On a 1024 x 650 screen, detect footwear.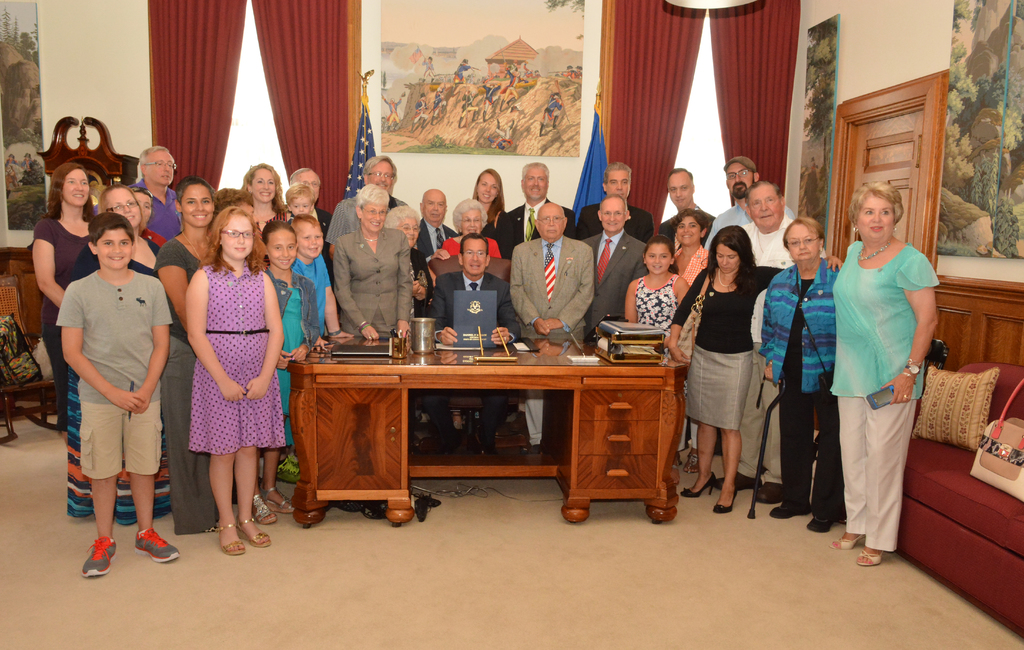
rect(79, 535, 119, 576).
